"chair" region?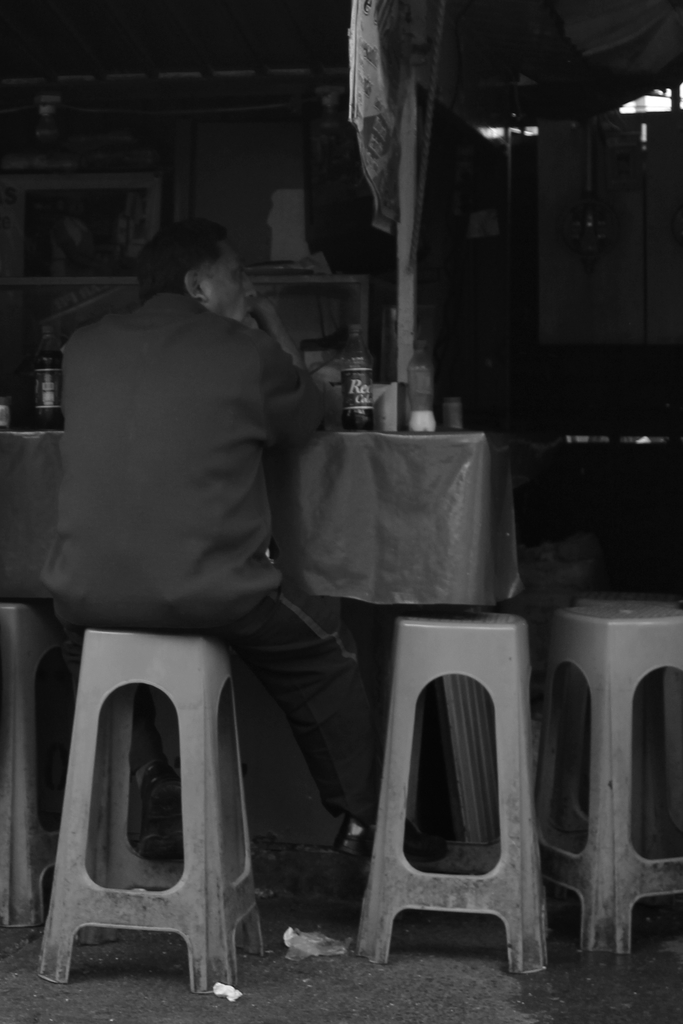
Rect(351, 607, 554, 972)
